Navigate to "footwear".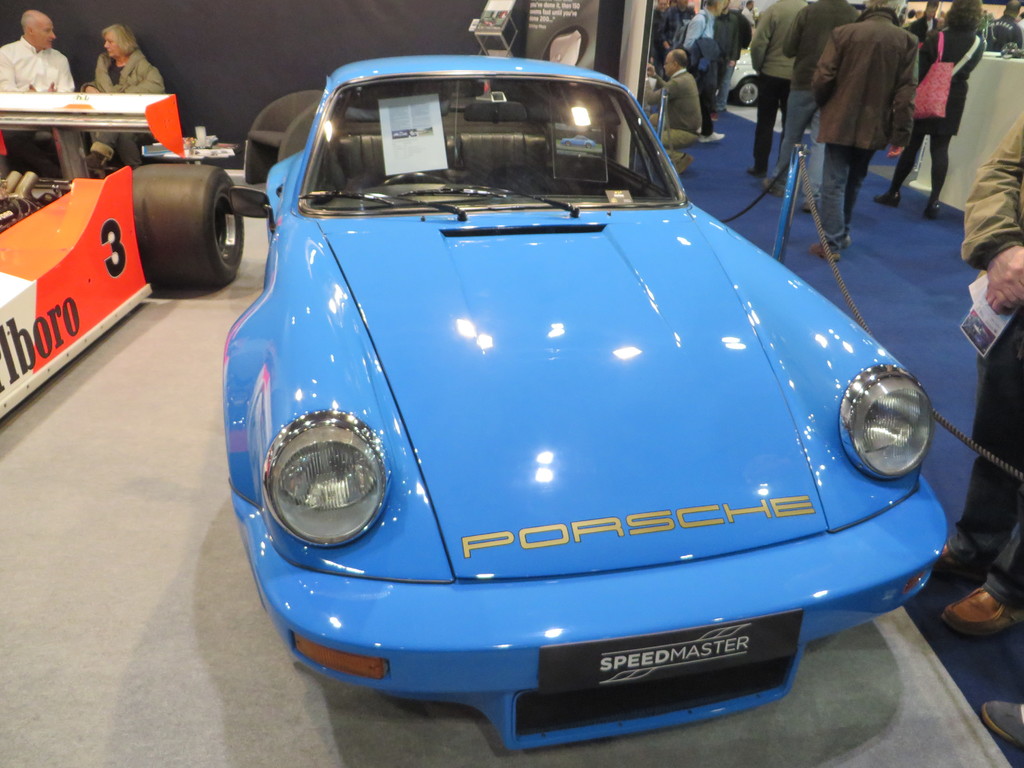
Navigation target: Rect(701, 127, 729, 144).
